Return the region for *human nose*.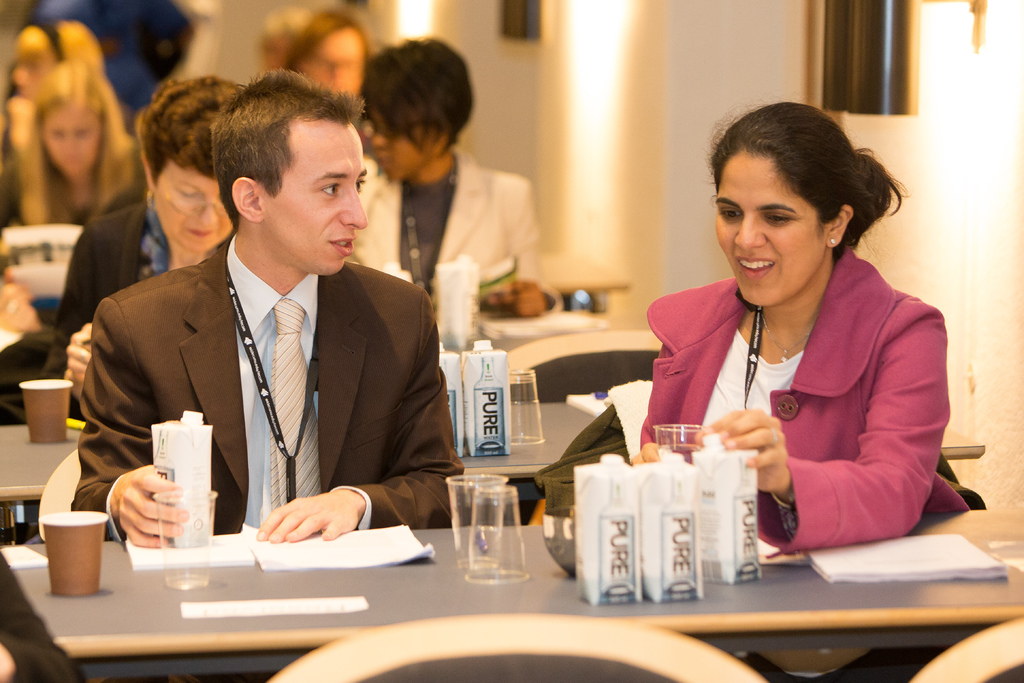
{"left": 369, "top": 134, "right": 387, "bottom": 147}.
